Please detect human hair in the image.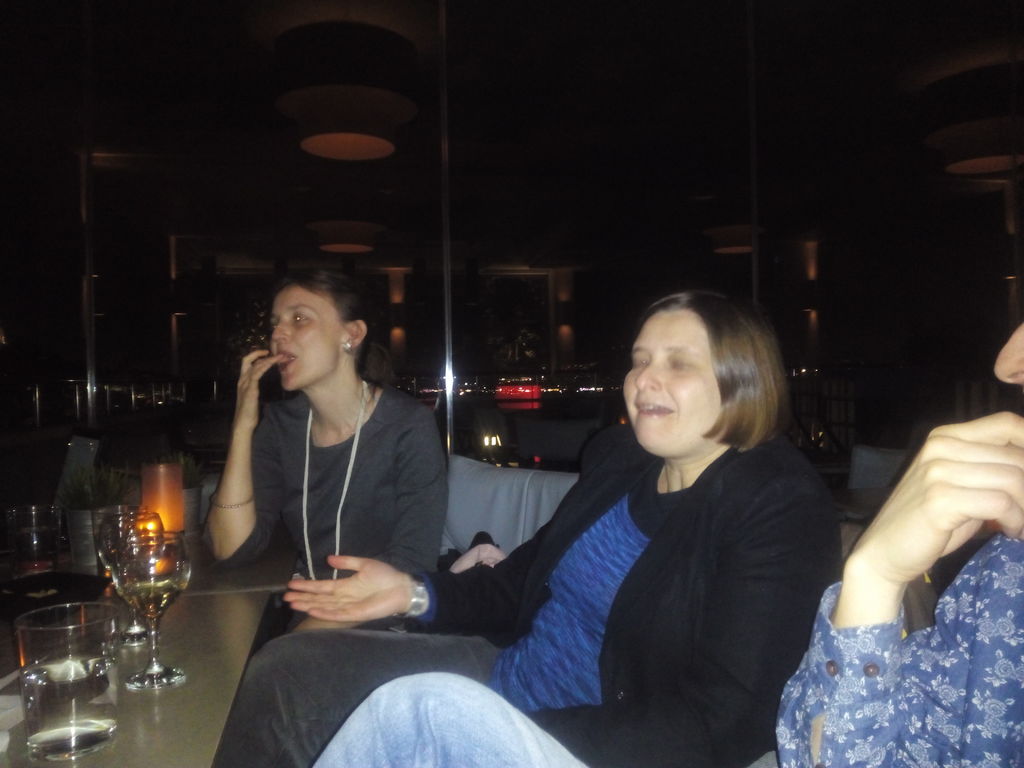
x1=621 y1=288 x2=793 y2=490.
